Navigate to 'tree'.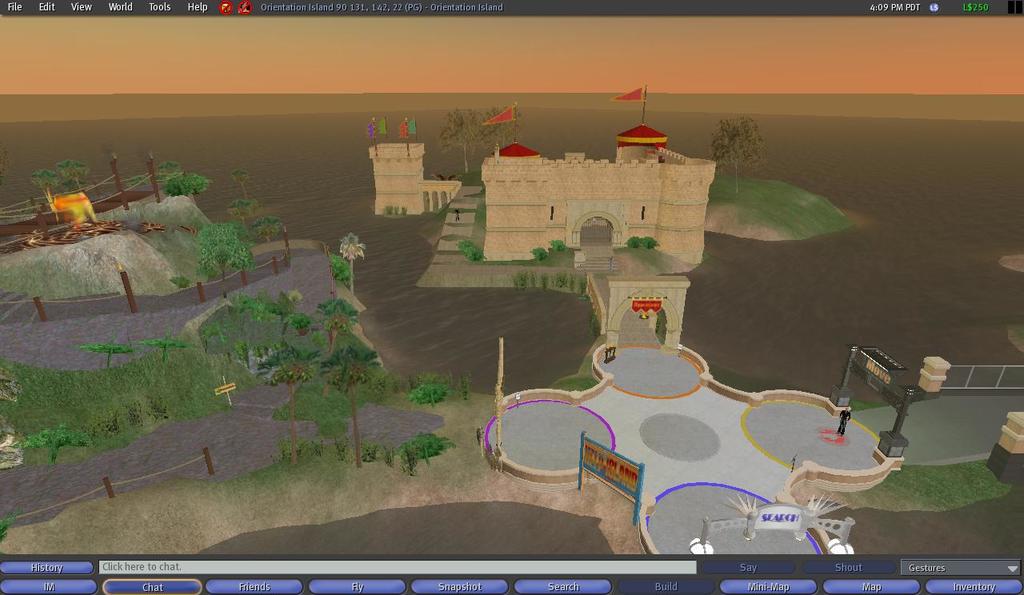
Navigation target: <region>155, 159, 174, 184</region>.
